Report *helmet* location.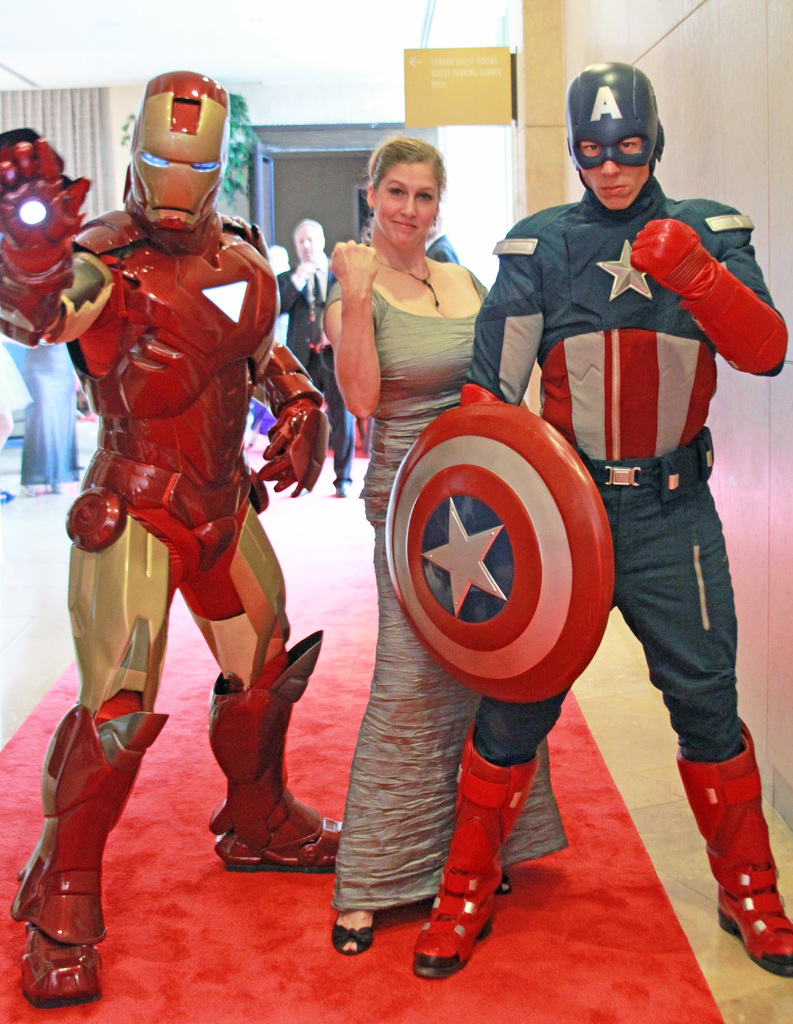
Report: bbox(122, 71, 241, 243).
